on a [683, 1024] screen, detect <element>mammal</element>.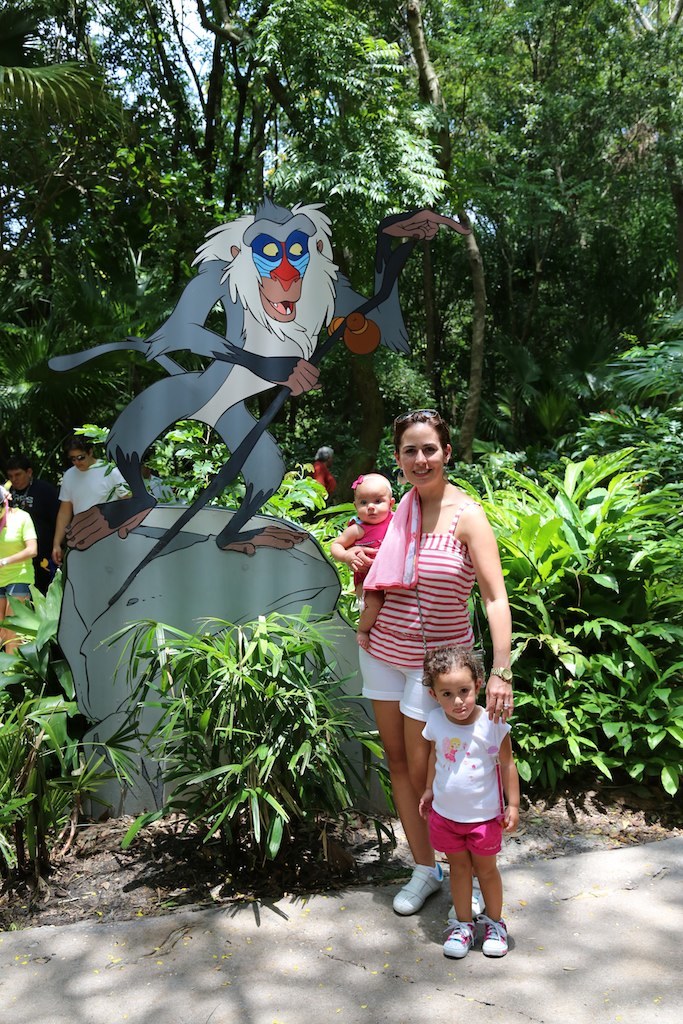
<bbox>0, 484, 38, 654</bbox>.
